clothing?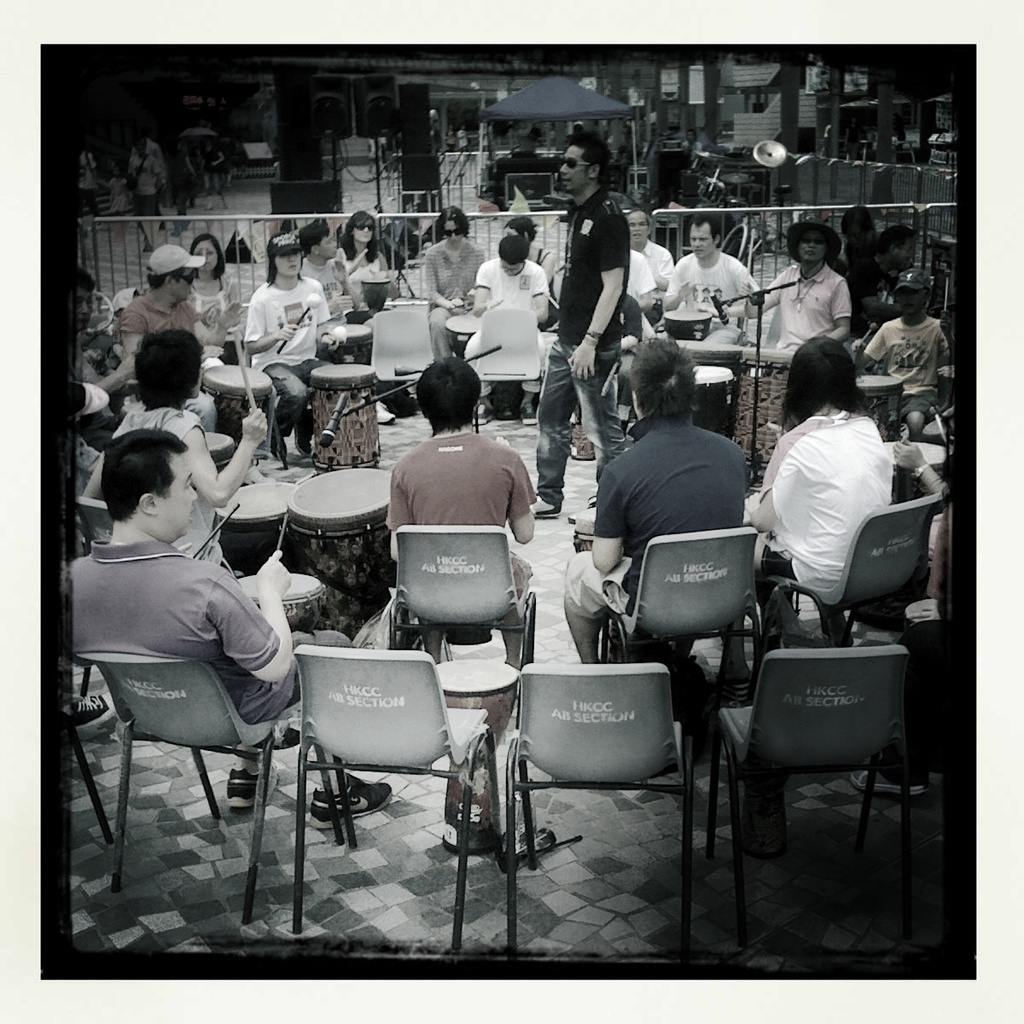
box=[108, 288, 197, 335]
